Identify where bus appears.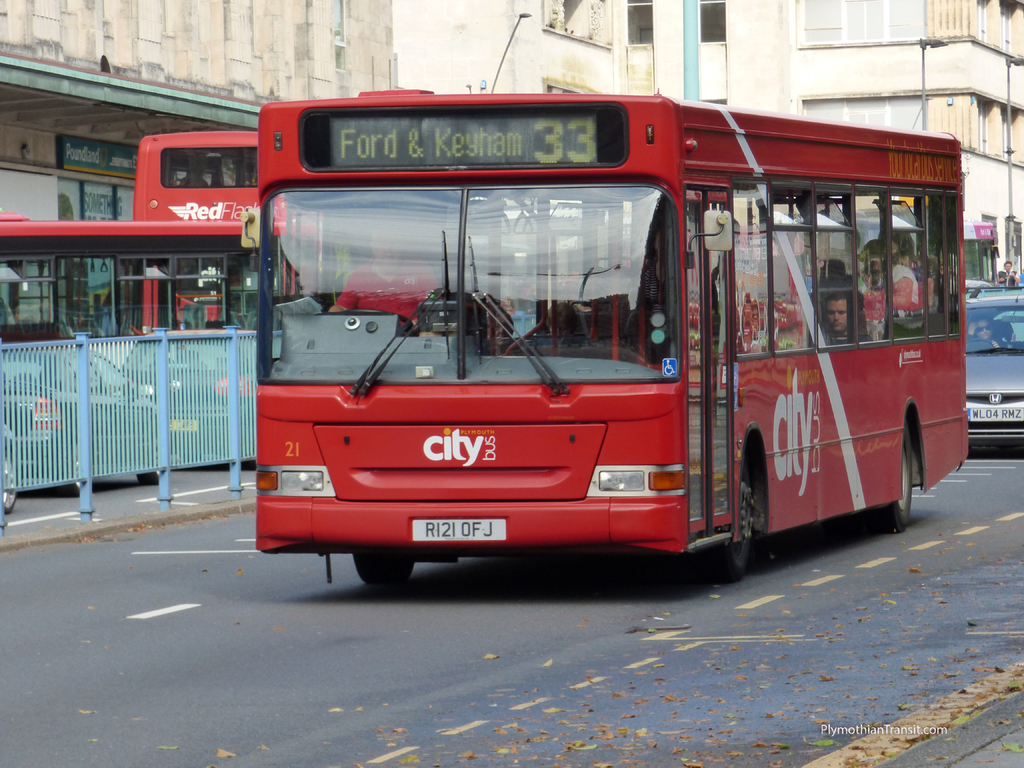
Appears at bbox=[132, 132, 298, 340].
